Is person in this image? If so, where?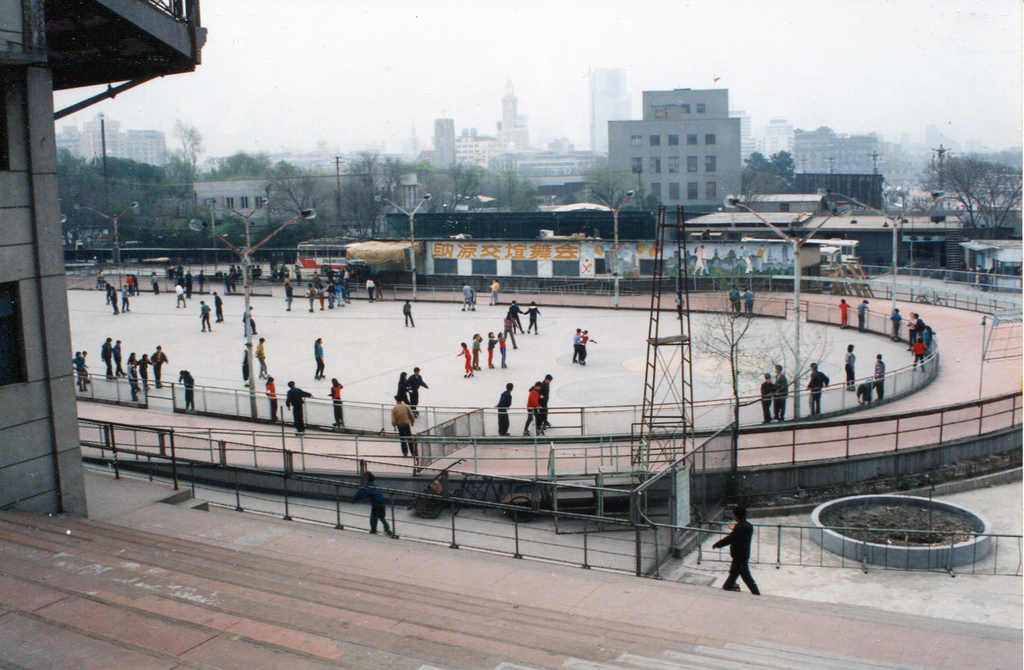
Yes, at detection(838, 299, 851, 330).
